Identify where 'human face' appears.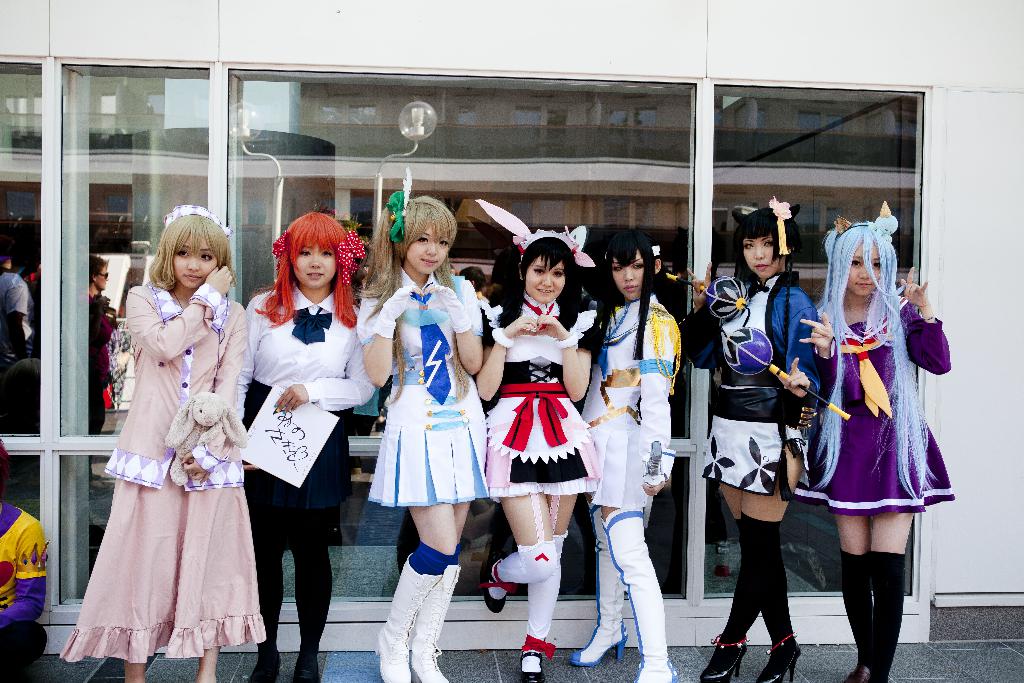
Appears at <bbox>850, 247, 881, 299</bbox>.
